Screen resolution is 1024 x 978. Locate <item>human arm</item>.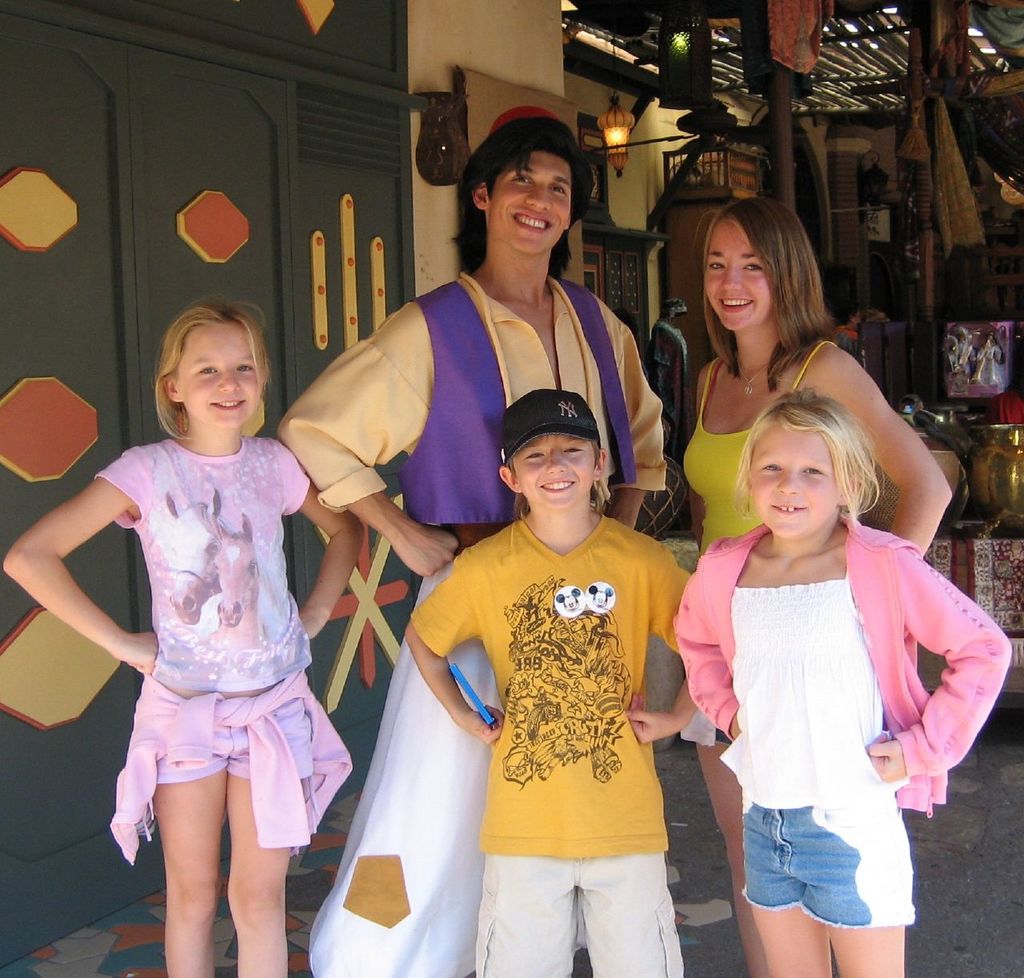
BBox(599, 315, 674, 539).
